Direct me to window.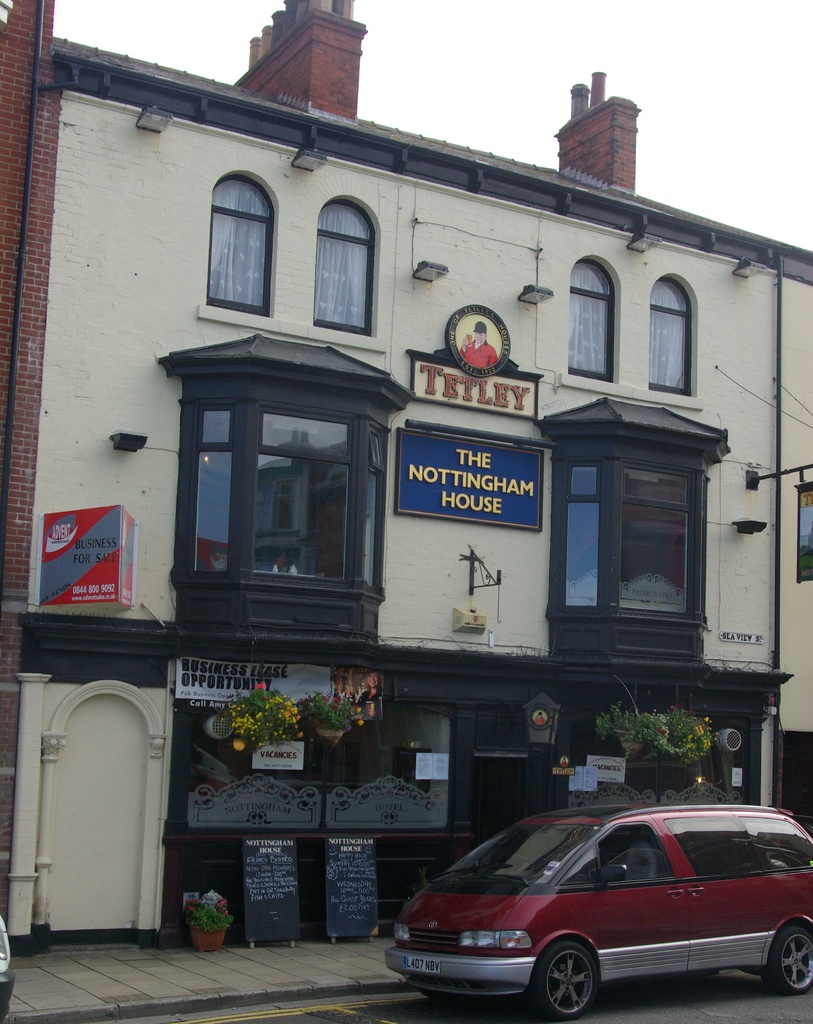
Direction: [x1=313, y1=197, x2=378, y2=330].
